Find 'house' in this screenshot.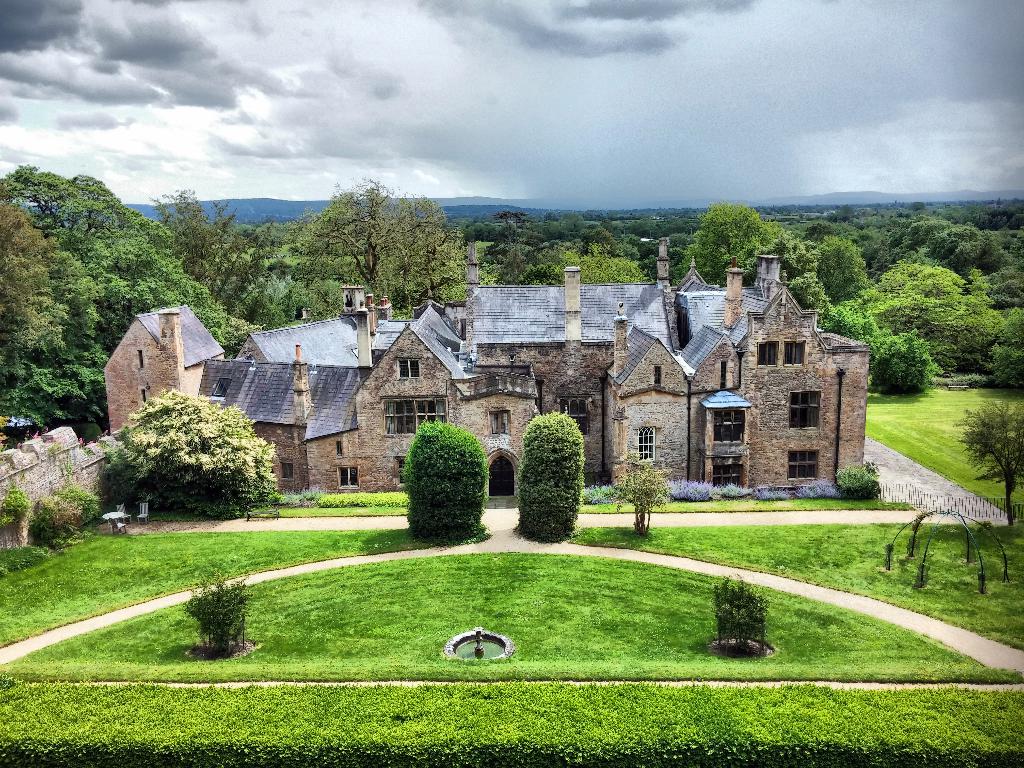
The bounding box for 'house' is box=[99, 302, 212, 474].
